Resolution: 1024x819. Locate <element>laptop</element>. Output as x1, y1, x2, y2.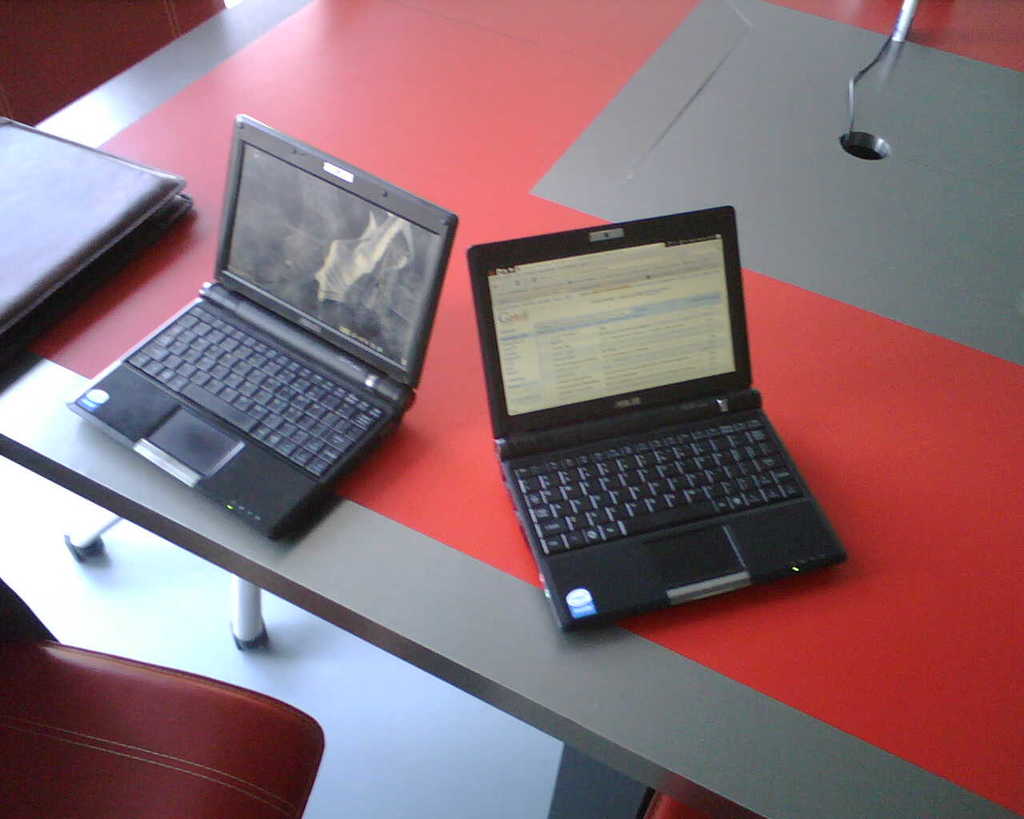
470, 214, 834, 638.
